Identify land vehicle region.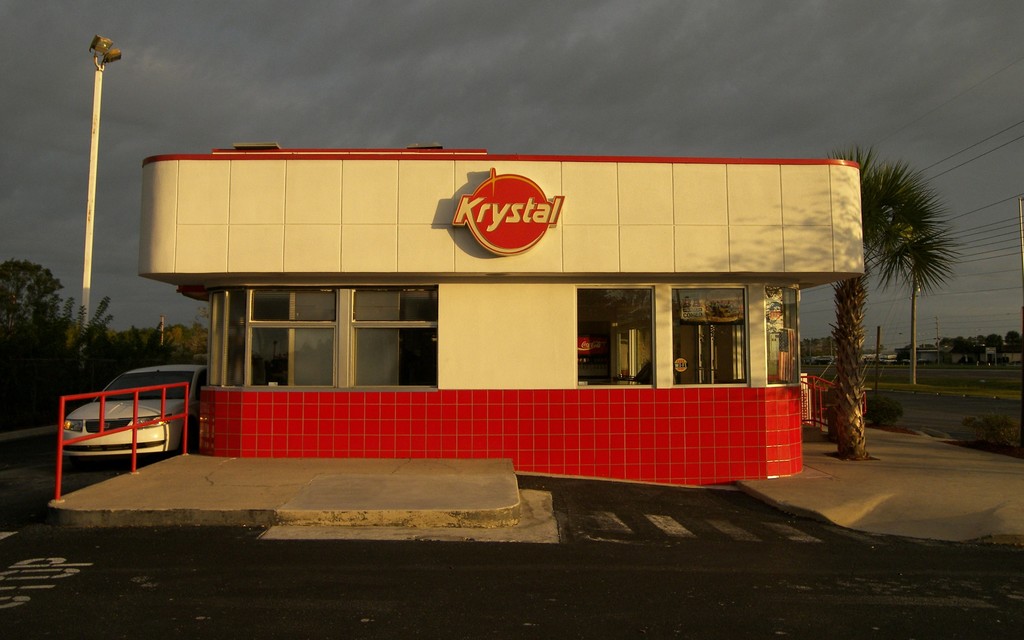
Region: select_region(56, 364, 207, 460).
